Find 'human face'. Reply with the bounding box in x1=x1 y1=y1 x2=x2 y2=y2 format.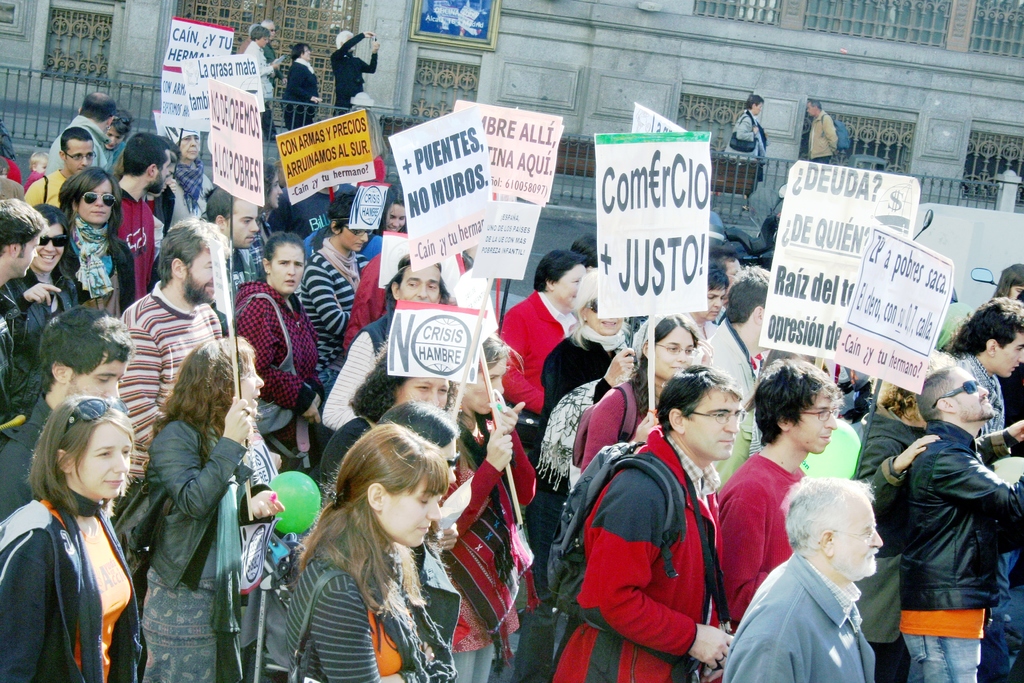
x1=467 y1=361 x2=505 y2=415.
